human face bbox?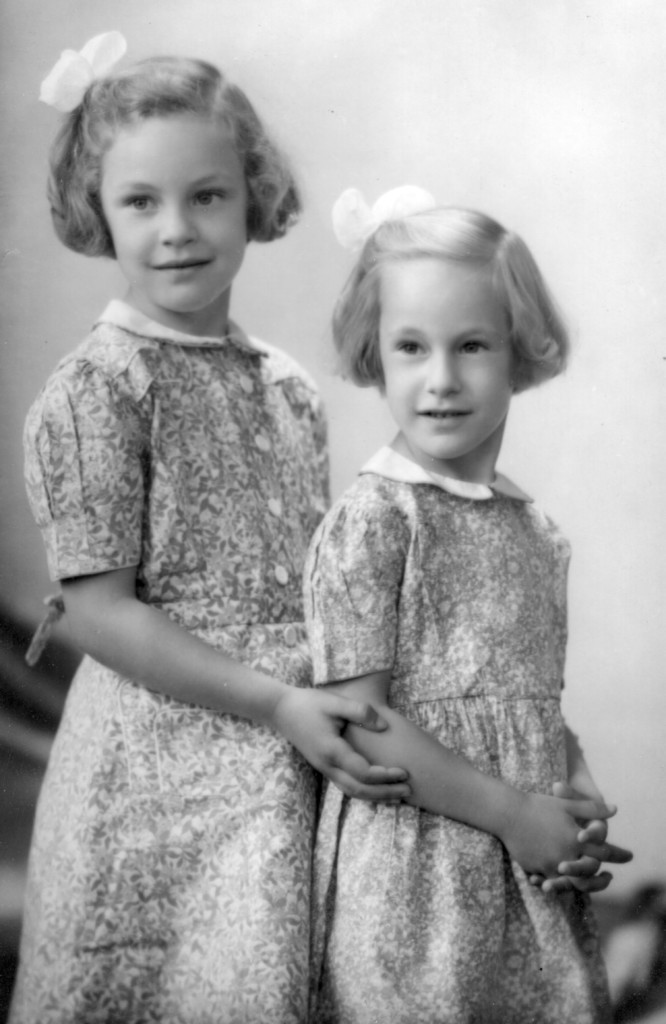
<region>97, 114, 248, 317</region>
